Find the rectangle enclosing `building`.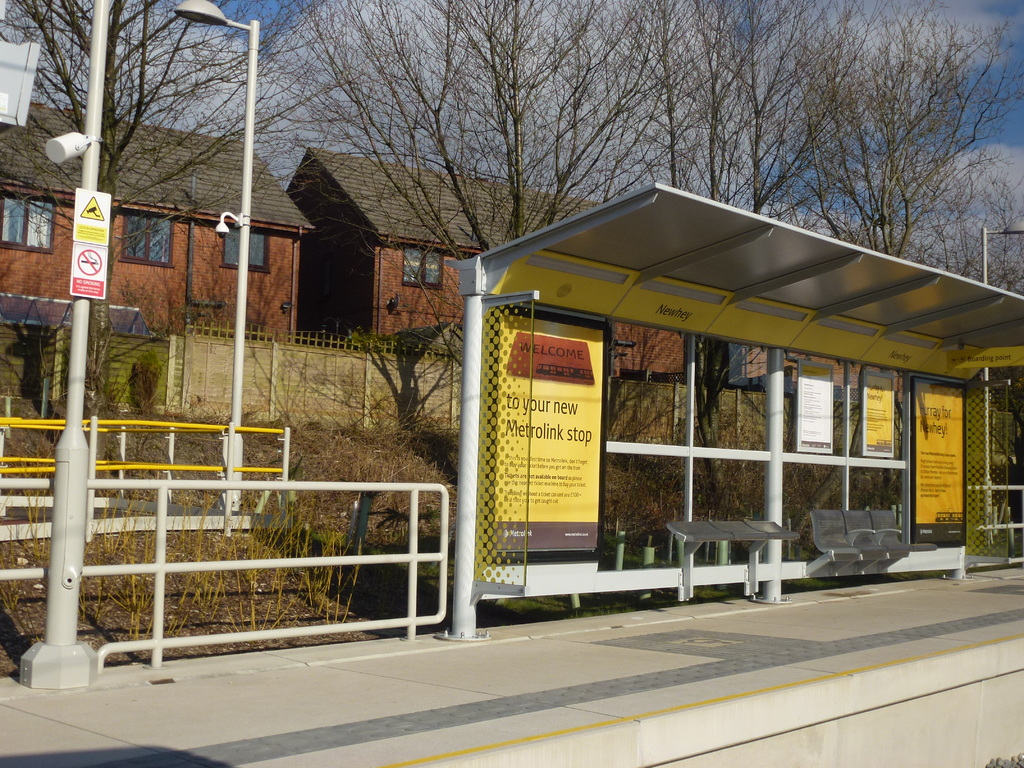
left=286, top=147, right=687, bottom=376.
